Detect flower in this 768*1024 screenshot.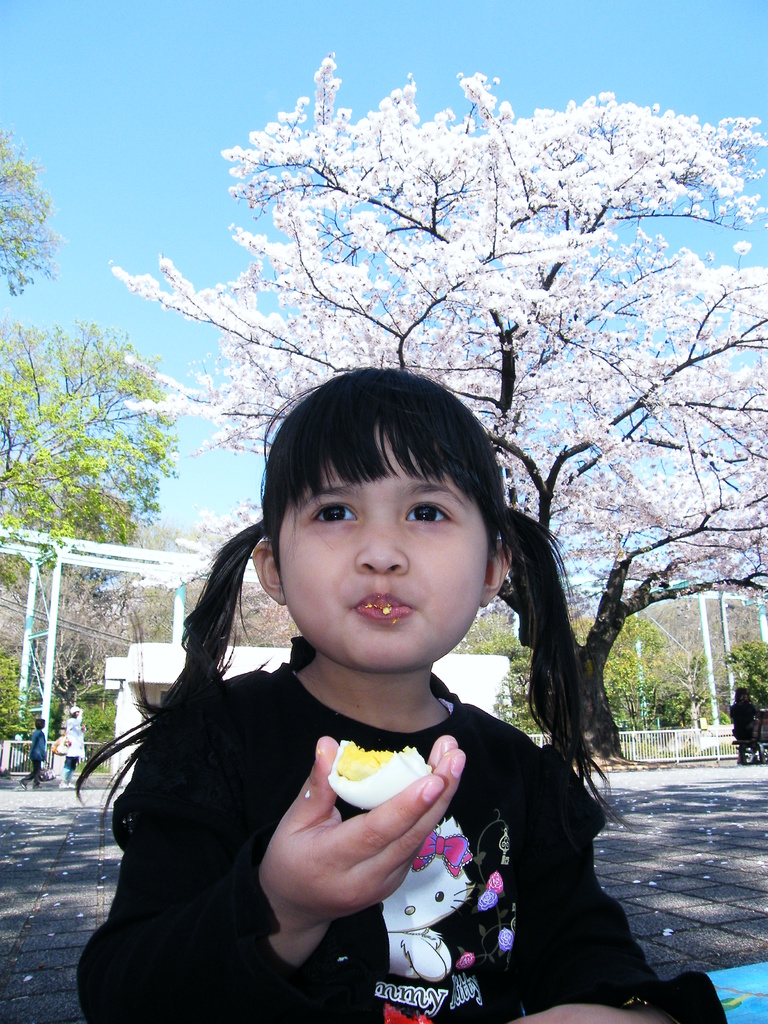
Detection: detection(399, 246, 412, 262).
